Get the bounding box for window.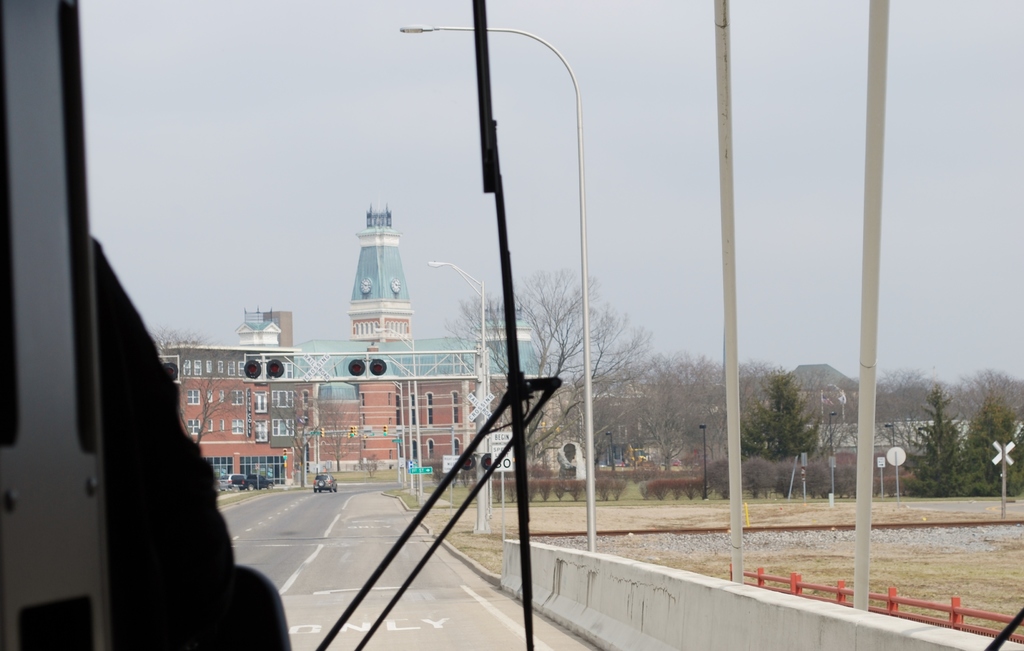
<box>252,392,266,413</box>.
